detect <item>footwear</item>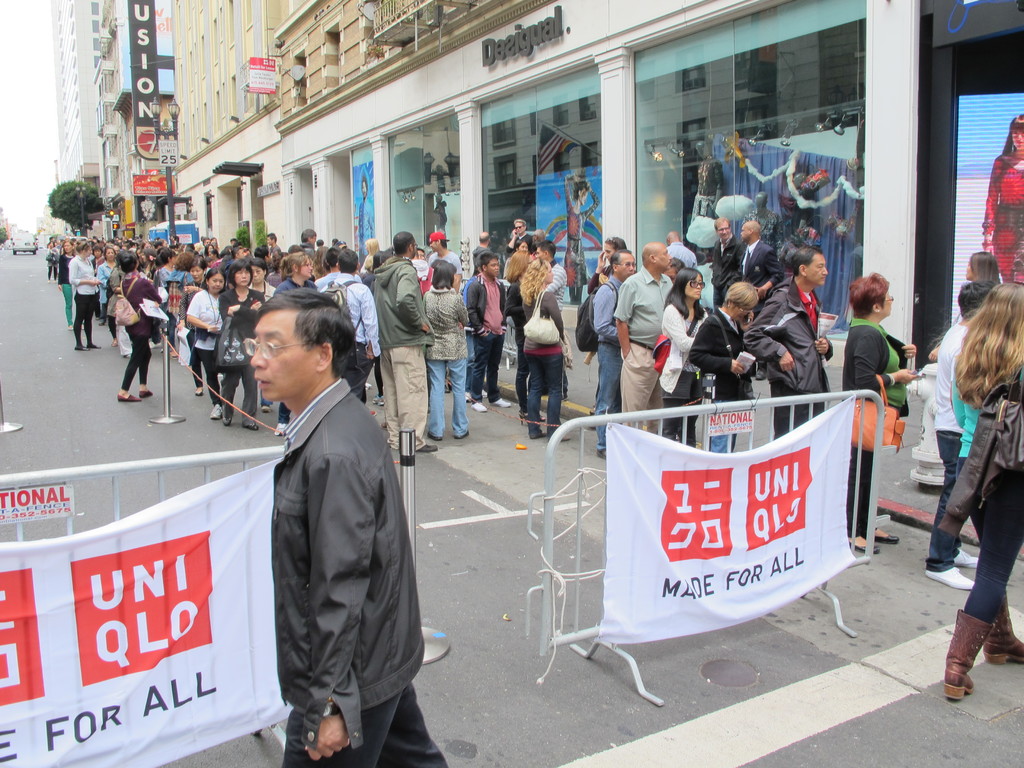
crop(966, 595, 1023, 669)
